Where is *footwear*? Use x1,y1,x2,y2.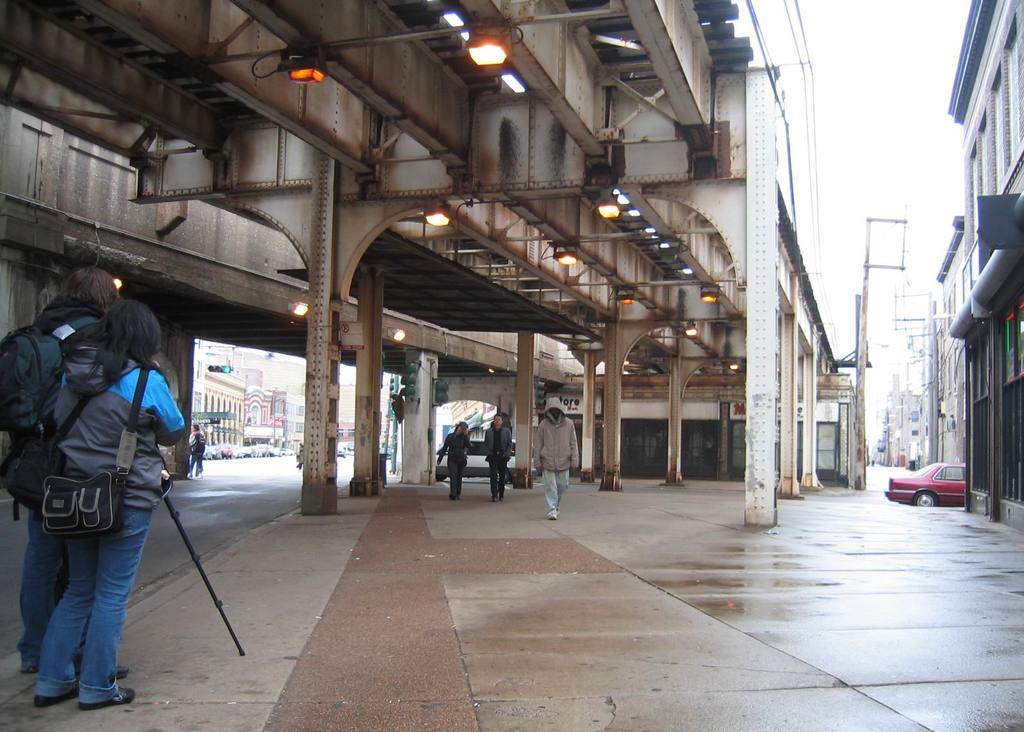
490,494,499,503.
